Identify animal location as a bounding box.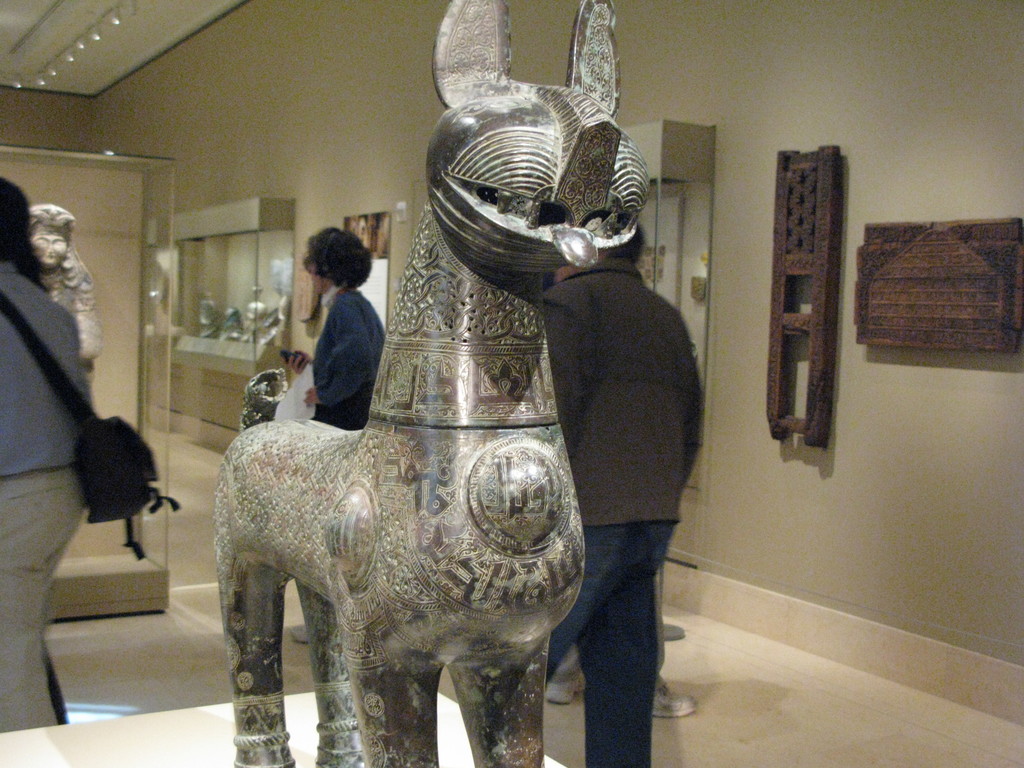
detection(212, 0, 648, 767).
